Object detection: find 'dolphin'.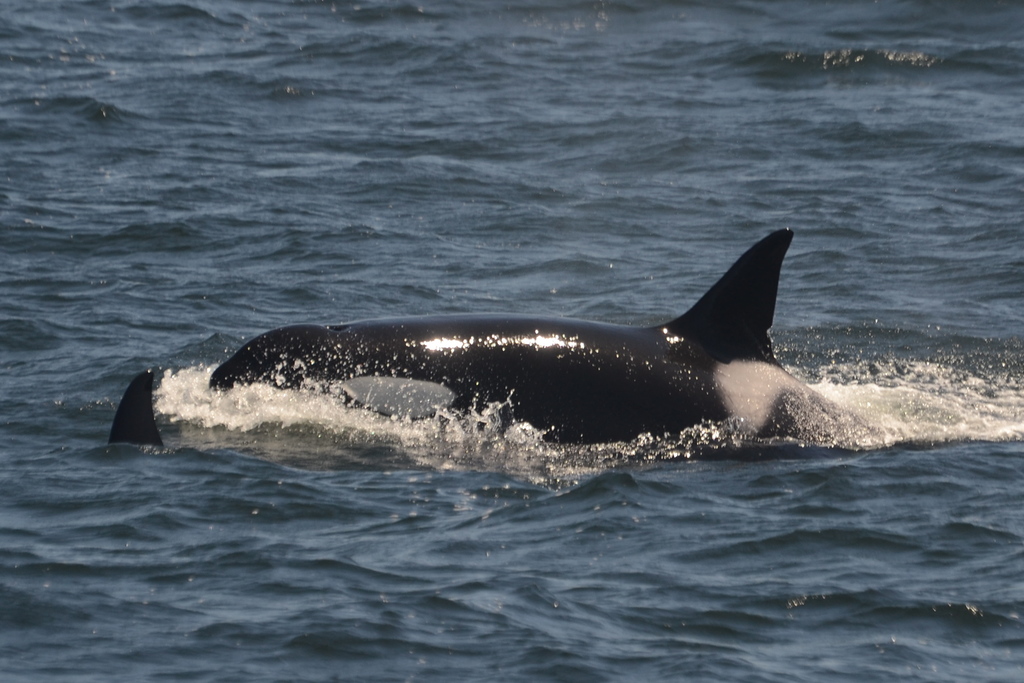
(204,226,871,466).
